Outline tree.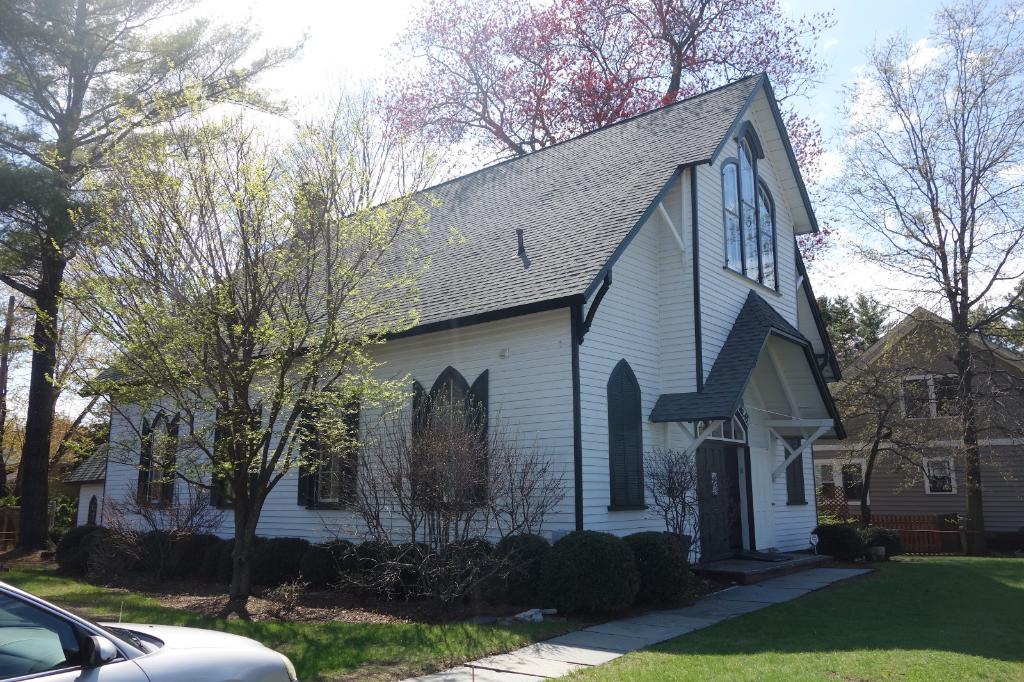
Outline: bbox=(836, 349, 974, 516).
